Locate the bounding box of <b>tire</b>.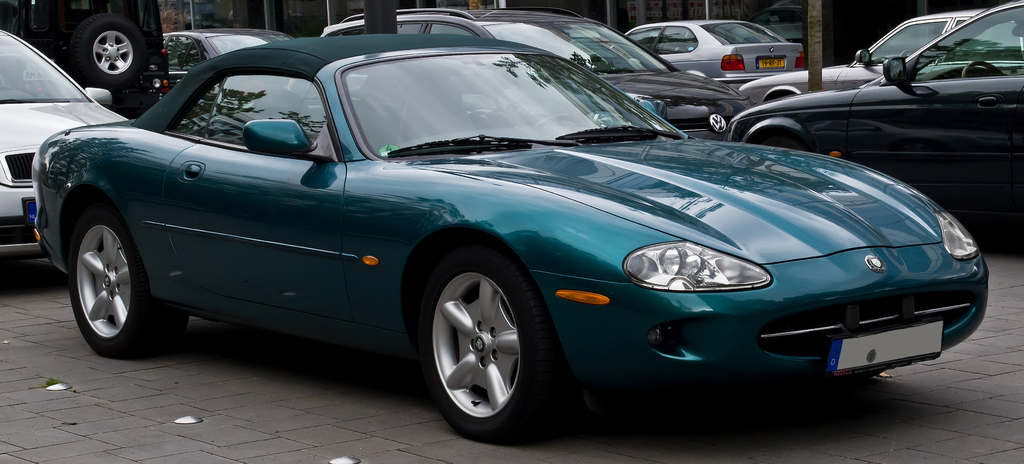
Bounding box: rect(63, 5, 140, 87).
